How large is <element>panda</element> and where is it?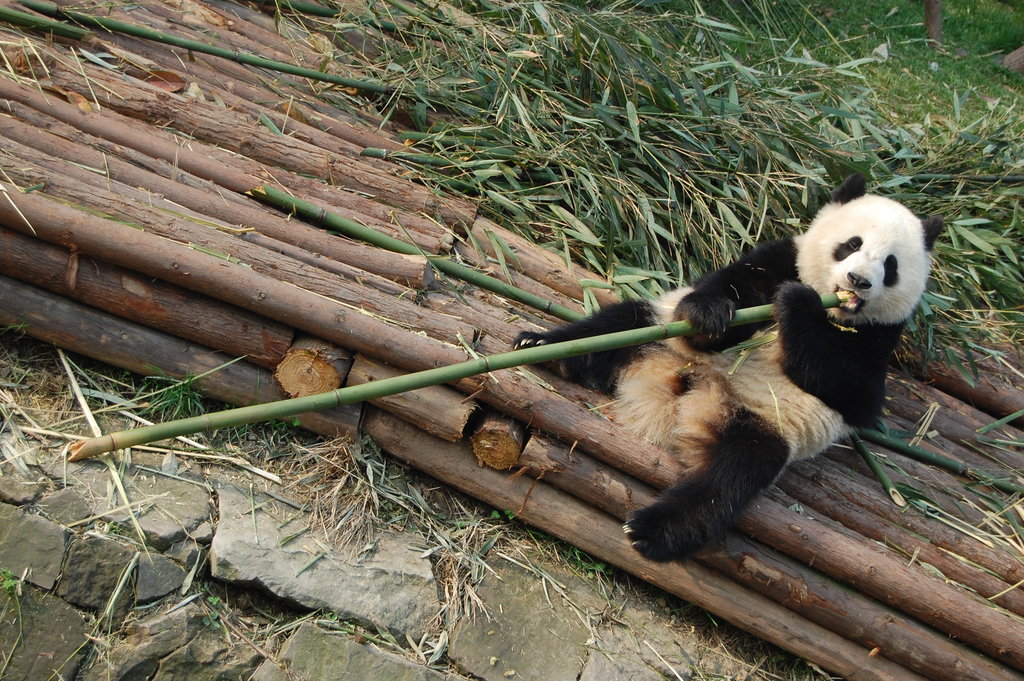
Bounding box: x1=520 y1=181 x2=935 y2=550.
